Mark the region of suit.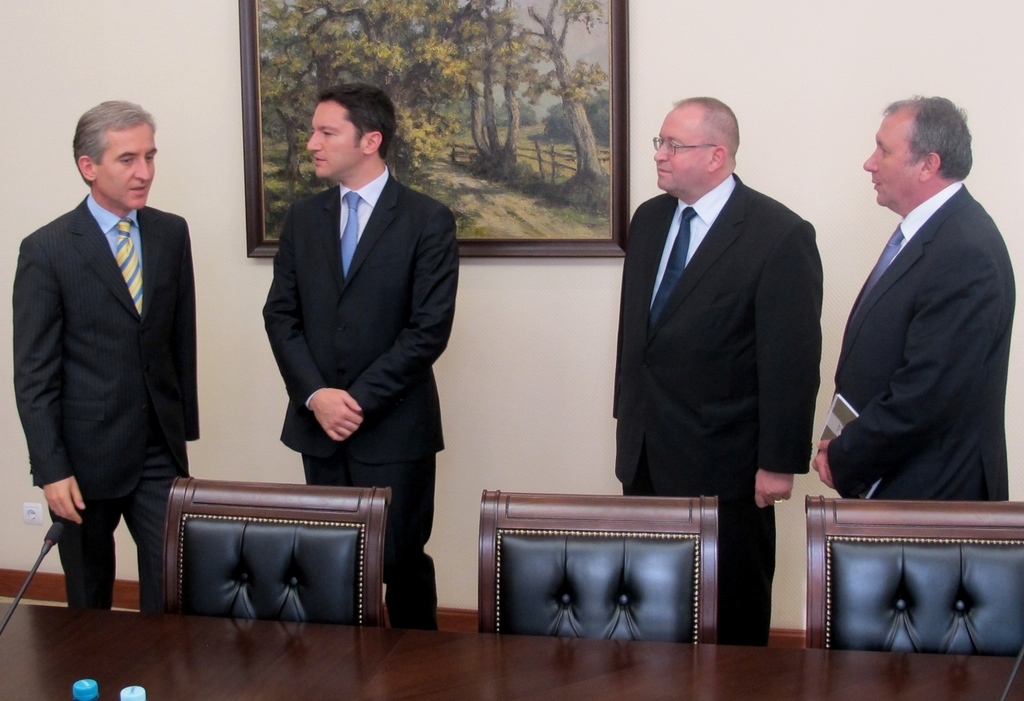
Region: (left=242, top=78, right=457, bottom=604).
